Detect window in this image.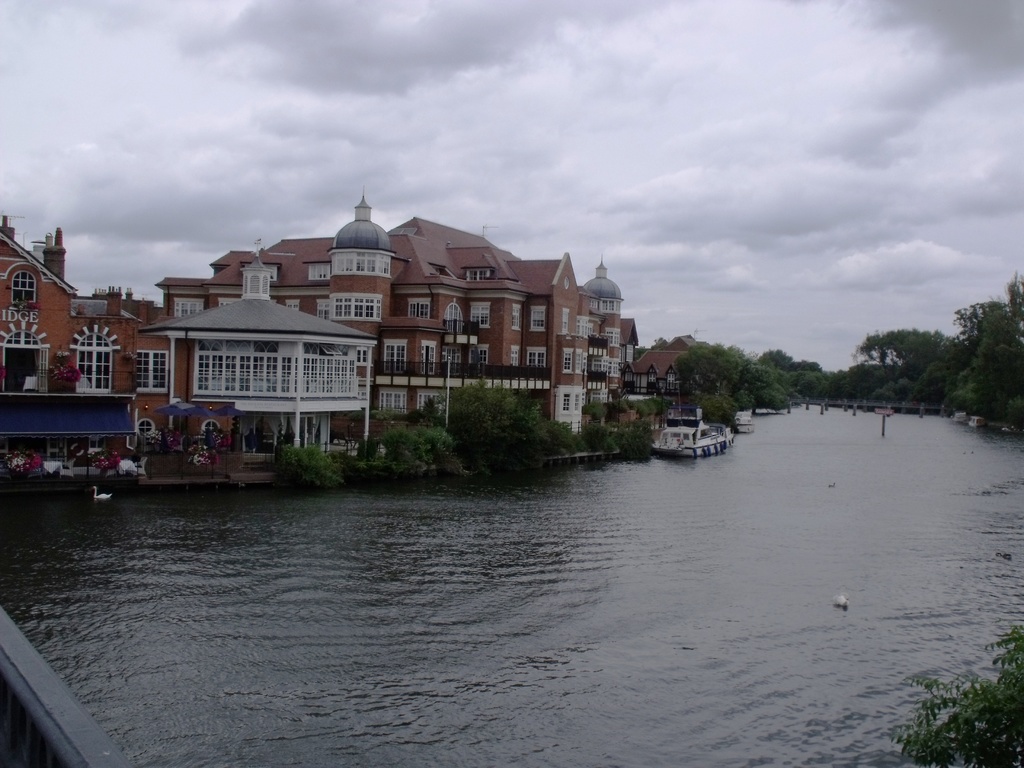
Detection: pyautogui.locateOnScreen(530, 305, 546, 332).
